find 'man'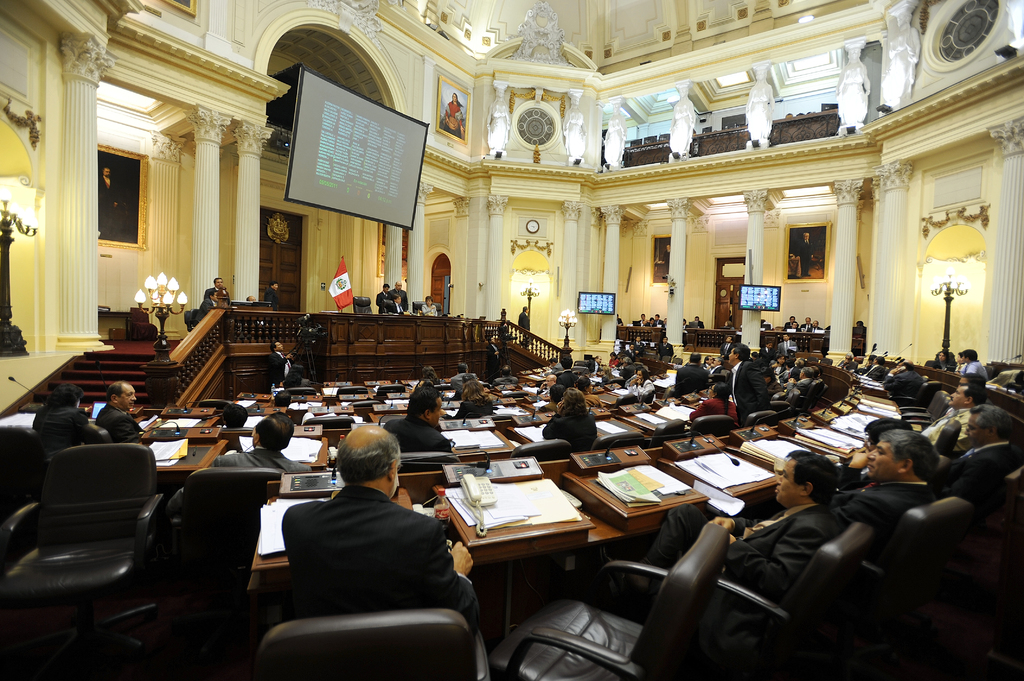
BBox(922, 383, 988, 445)
